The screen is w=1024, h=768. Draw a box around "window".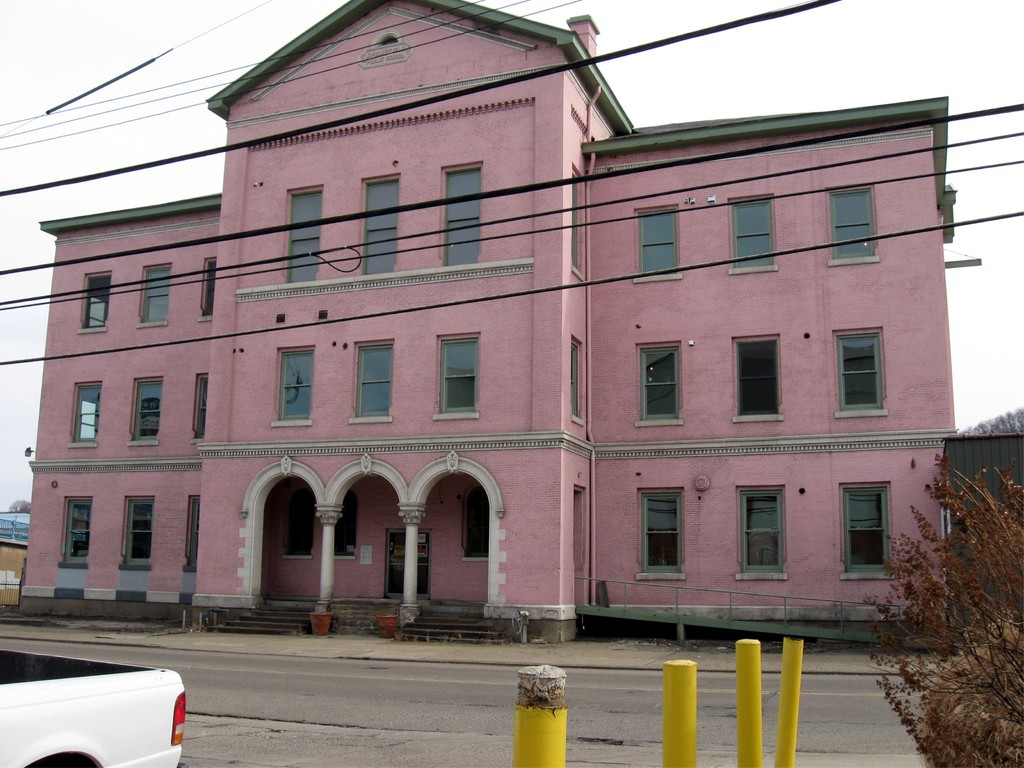
bbox=(123, 500, 156, 564).
